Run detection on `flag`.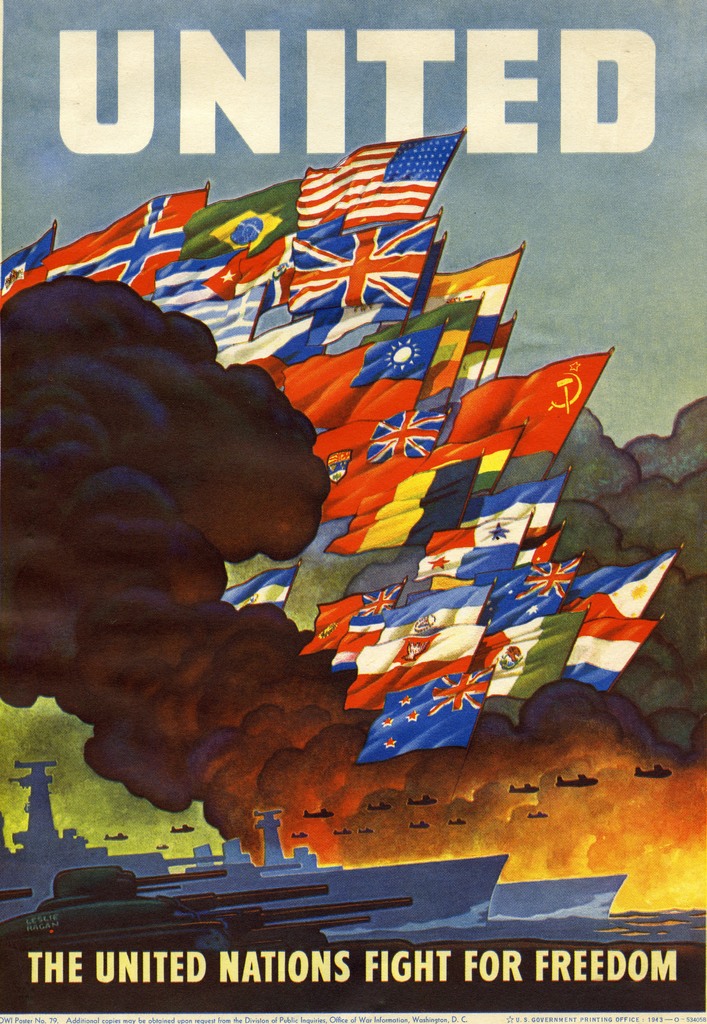
Result: bbox(220, 547, 311, 605).
